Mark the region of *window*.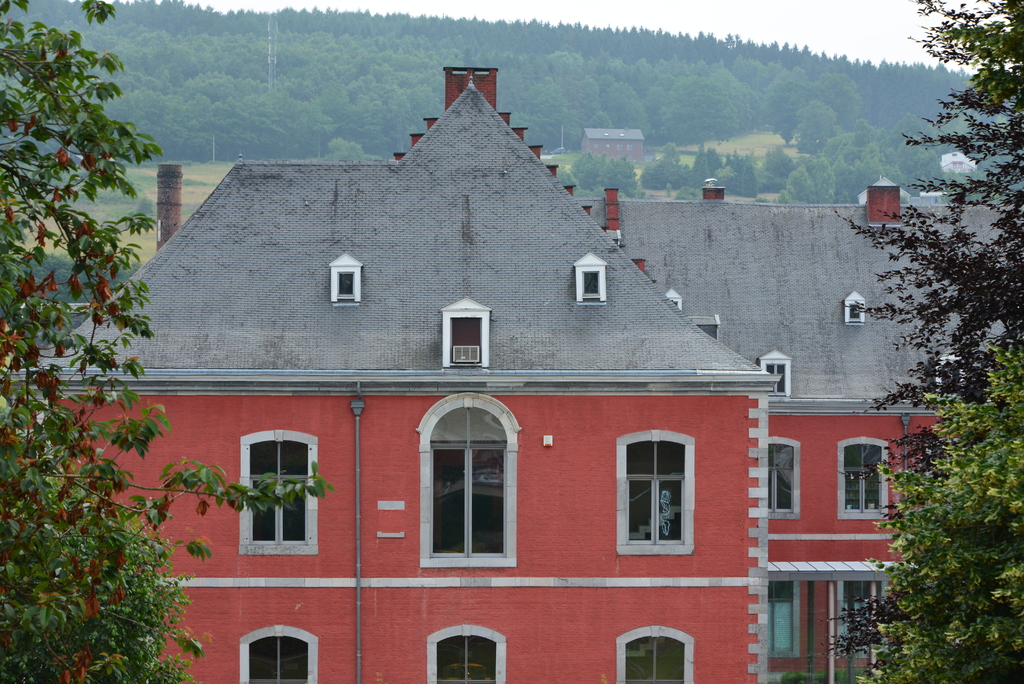
Region: (616,144,623,151).
